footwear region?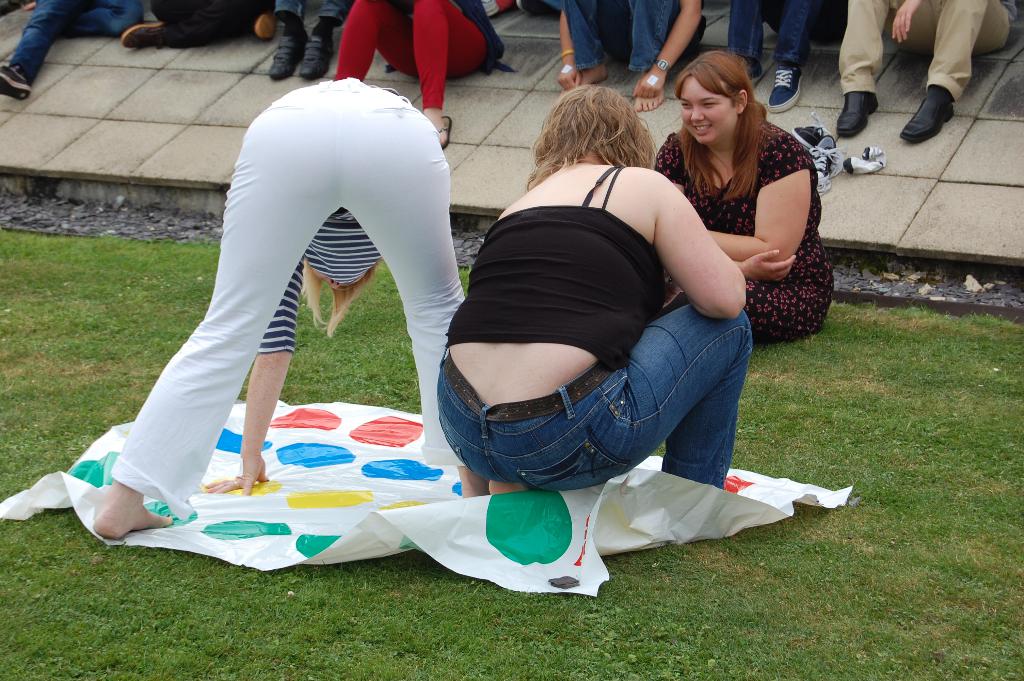
bbox=[298, 28, 335, 82]
